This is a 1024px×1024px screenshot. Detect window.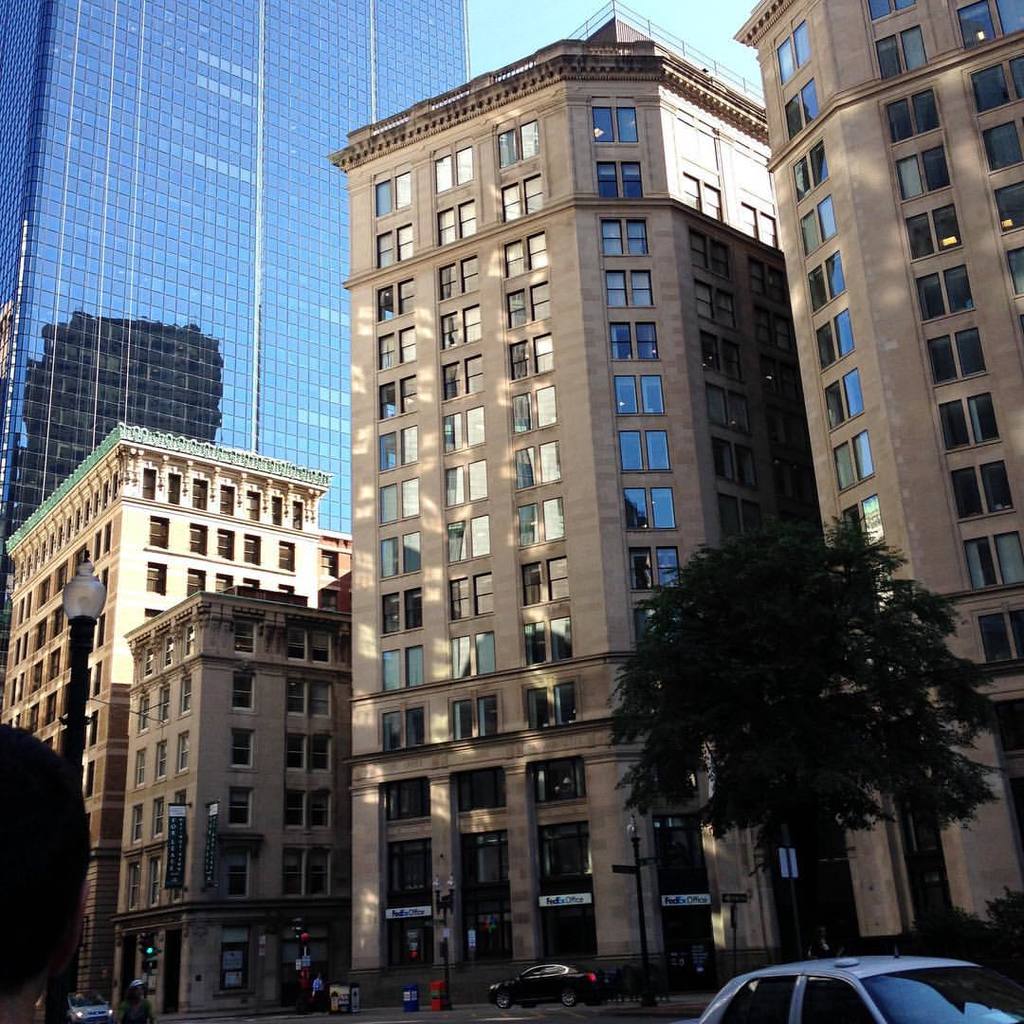
[598, 218, 648, 257].
